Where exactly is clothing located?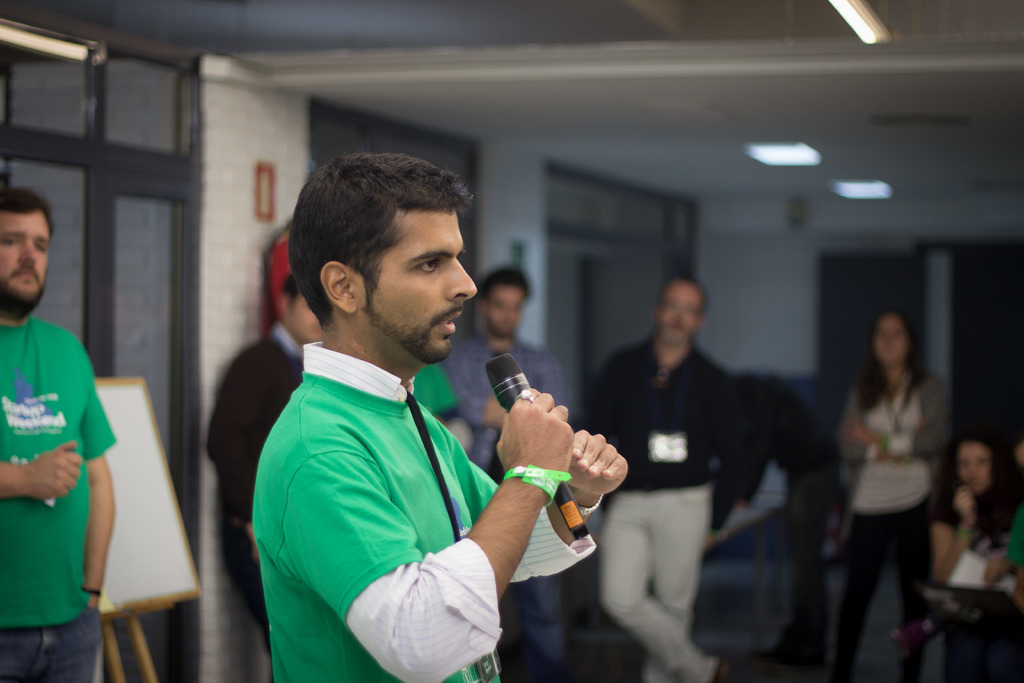
Its bounding box is (left=410, top=360, right=467, bottom=427).
